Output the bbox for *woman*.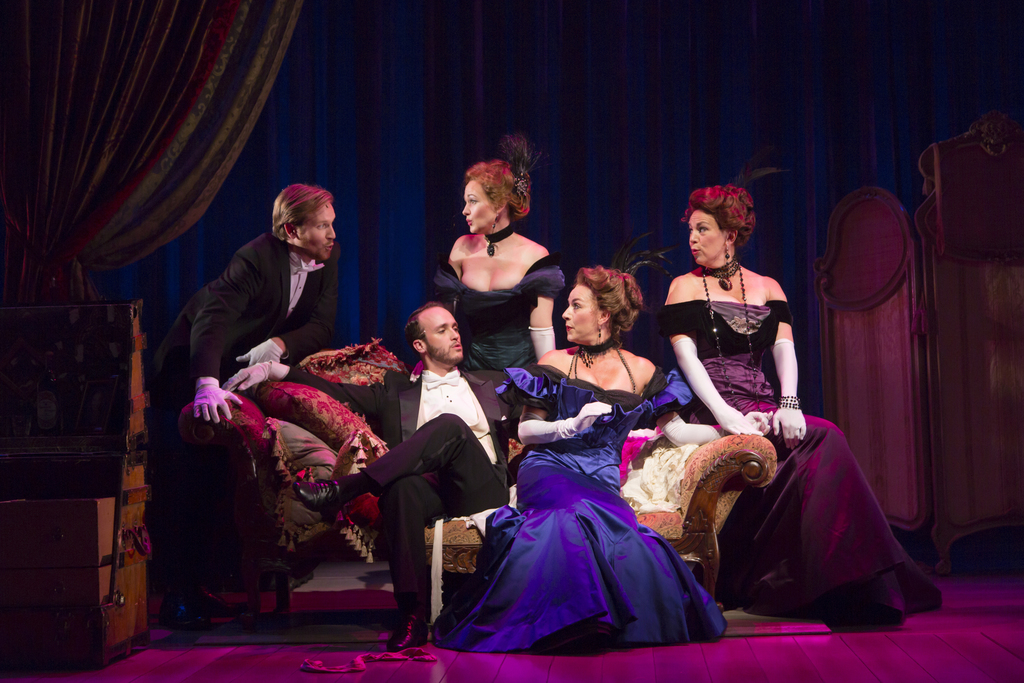
[x1=660, y1=183, x2=945, y2=632].
